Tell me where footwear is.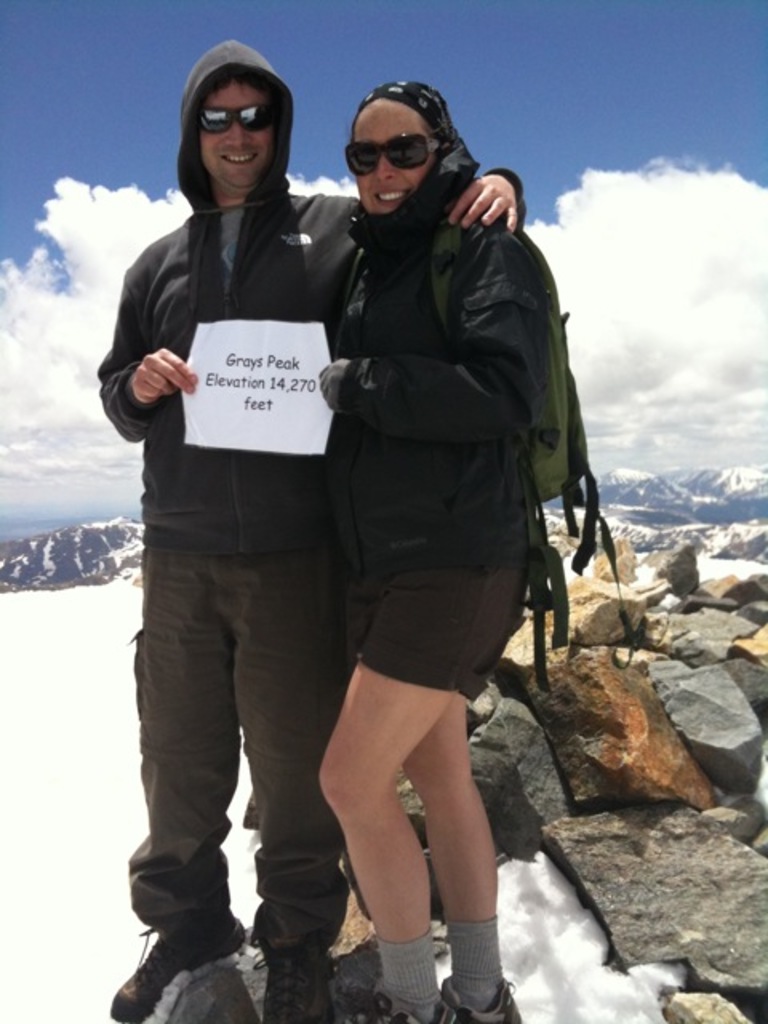
footwear is at (358,989,434,1022).
